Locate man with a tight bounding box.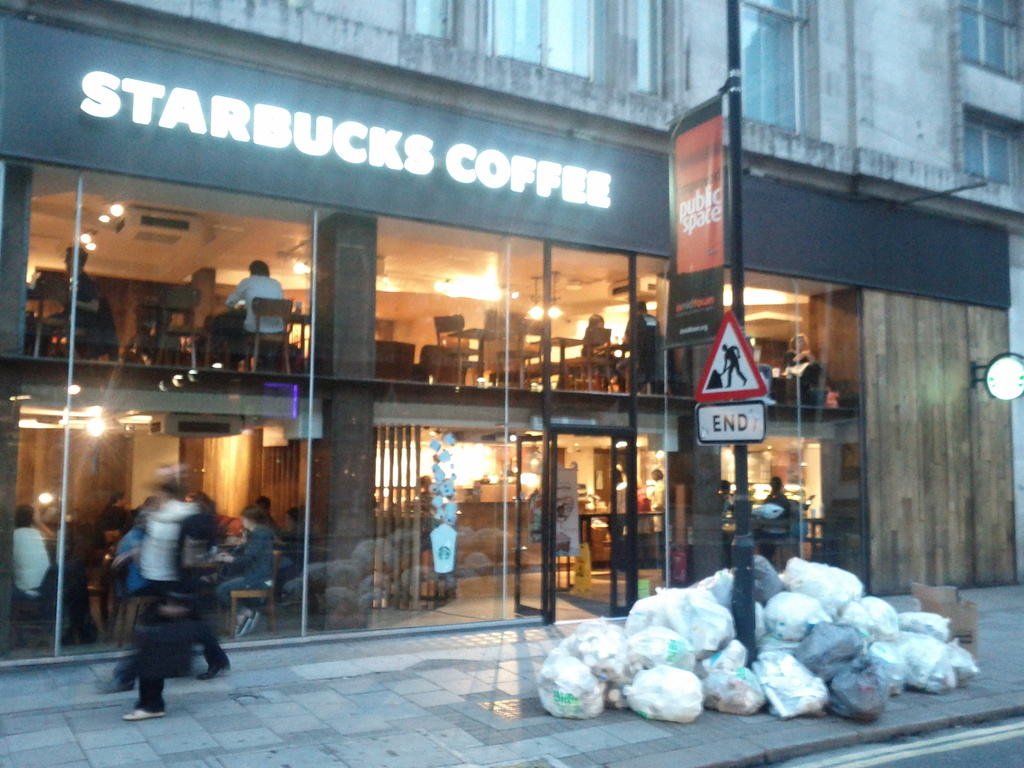
pyautogui.locateOnScreen(118, 459, 234, 722).
